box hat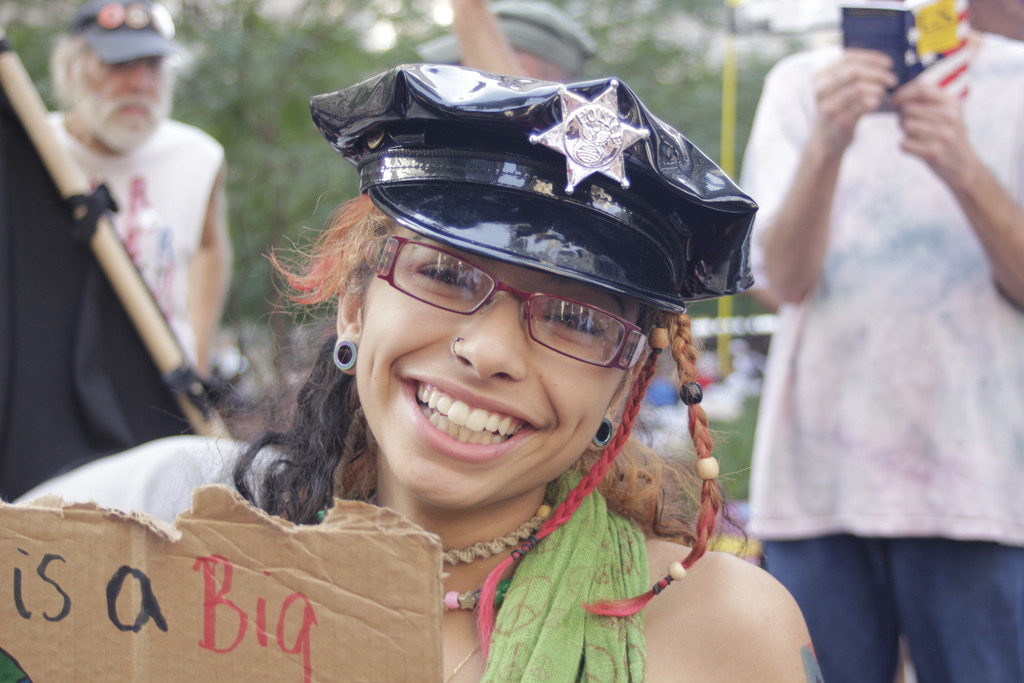
(left=69, top=0, right=180, bottom=63)
